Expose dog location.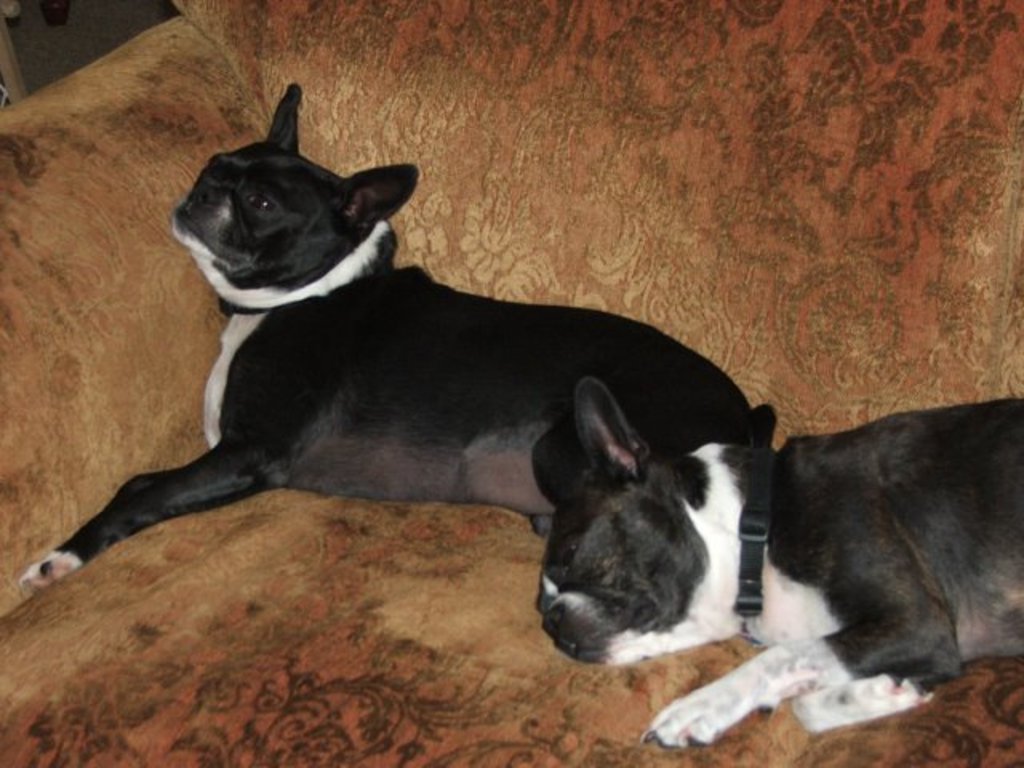
Exposed at bbox(18, 78, 768, 589).
